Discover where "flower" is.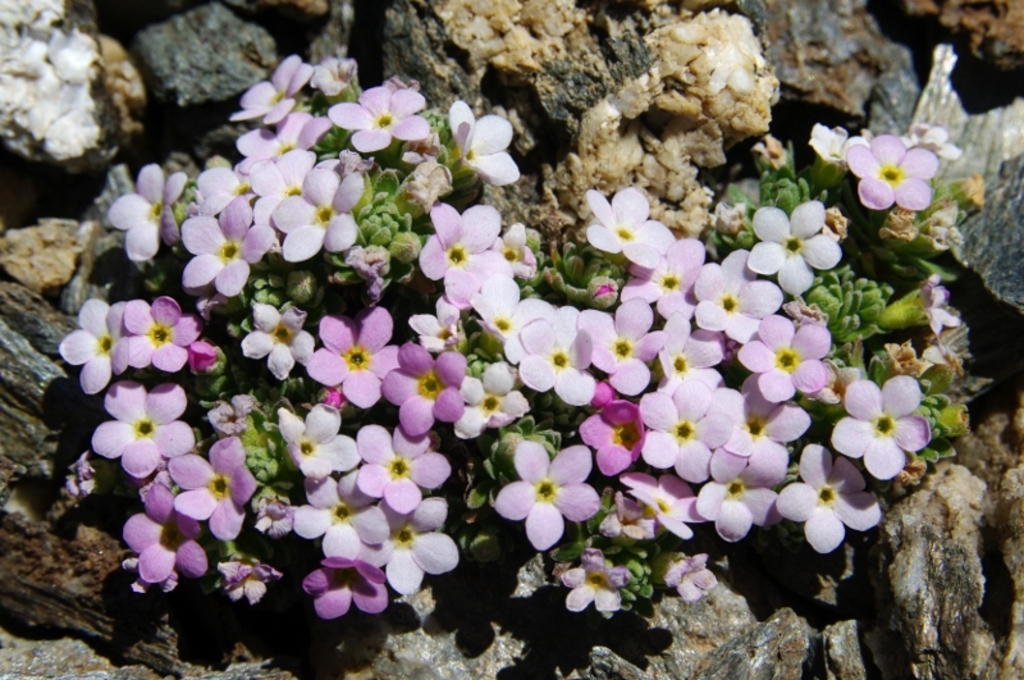
Discovered at 307, 310, 399, 409.
